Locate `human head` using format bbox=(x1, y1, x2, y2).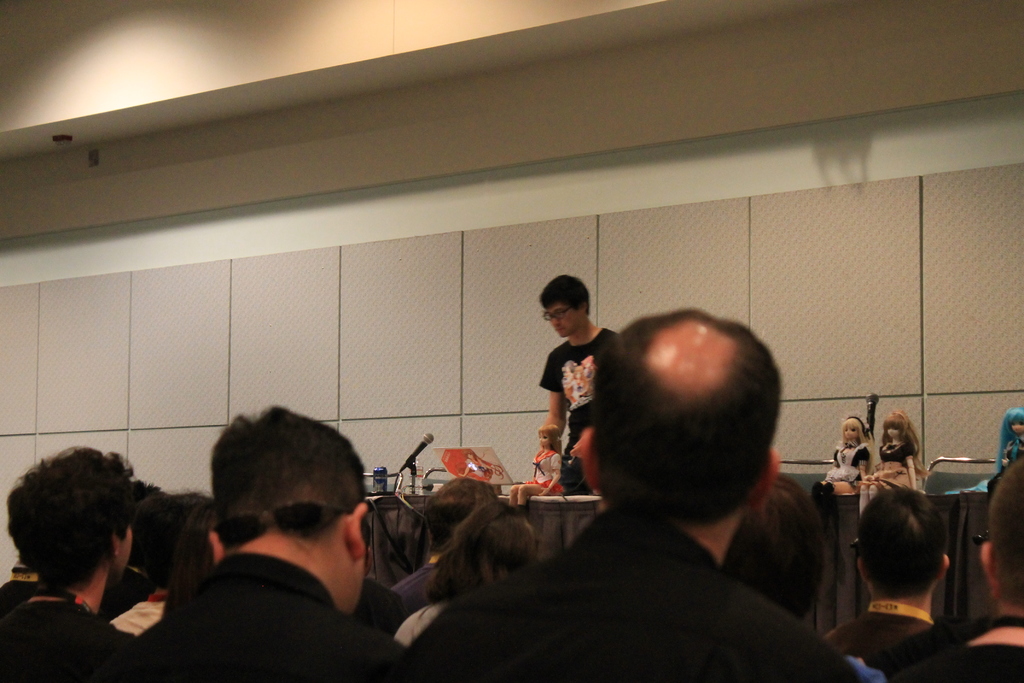
bbox=(210, 400, 371, 617).
